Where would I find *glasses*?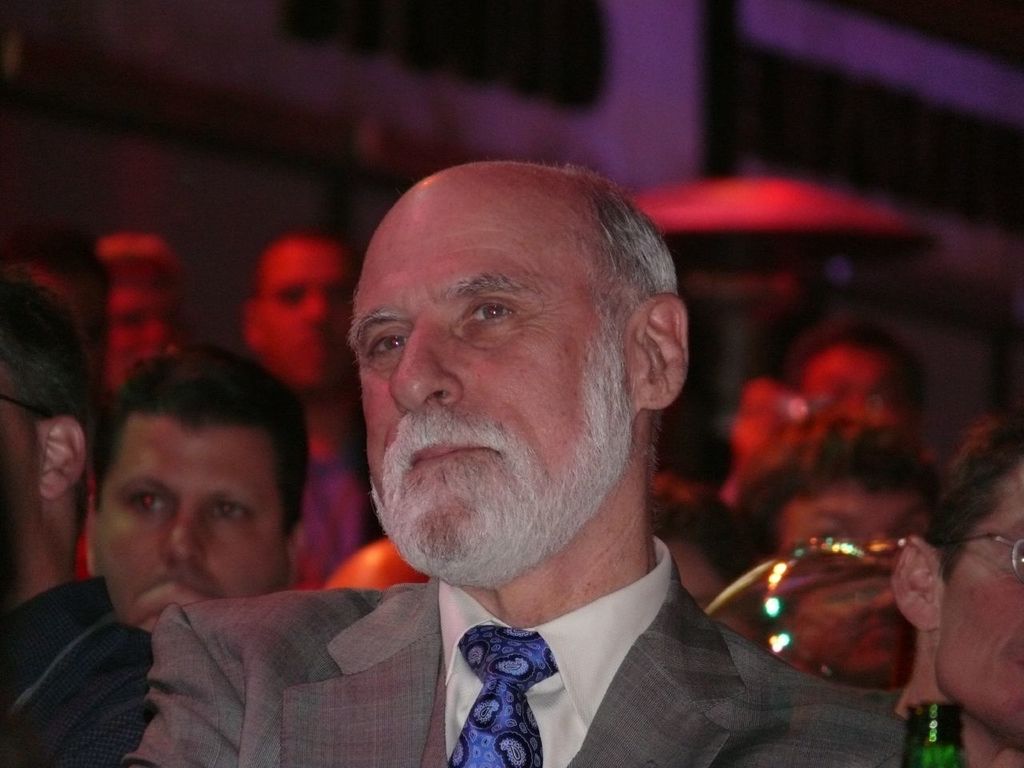
At 0/386/62/434.
